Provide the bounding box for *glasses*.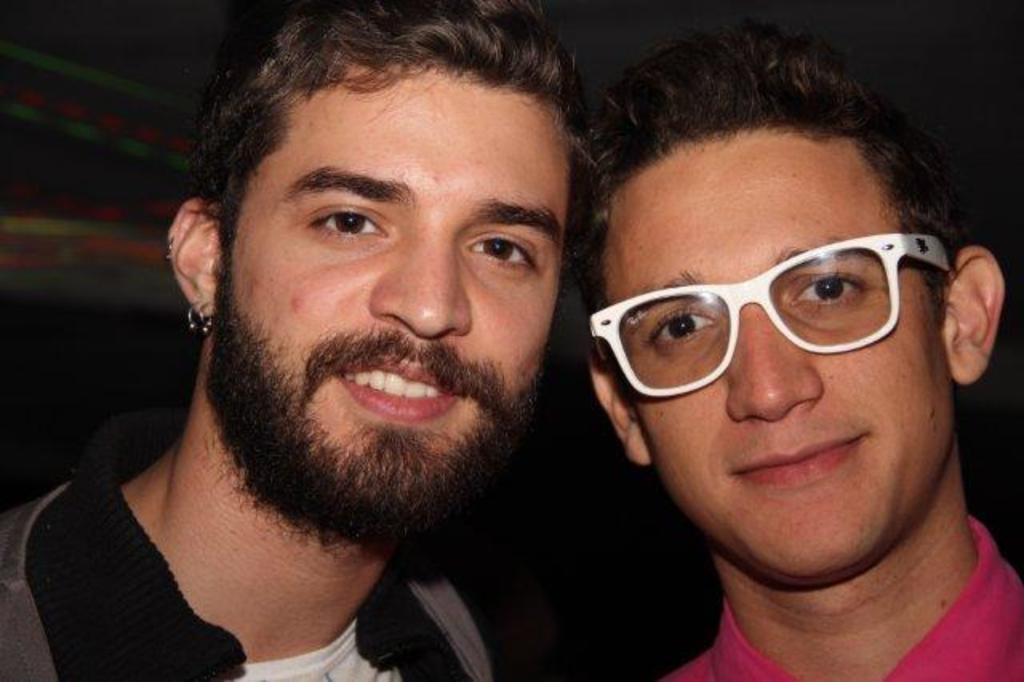
(left=587, top=232, right=952, bottom=403).
